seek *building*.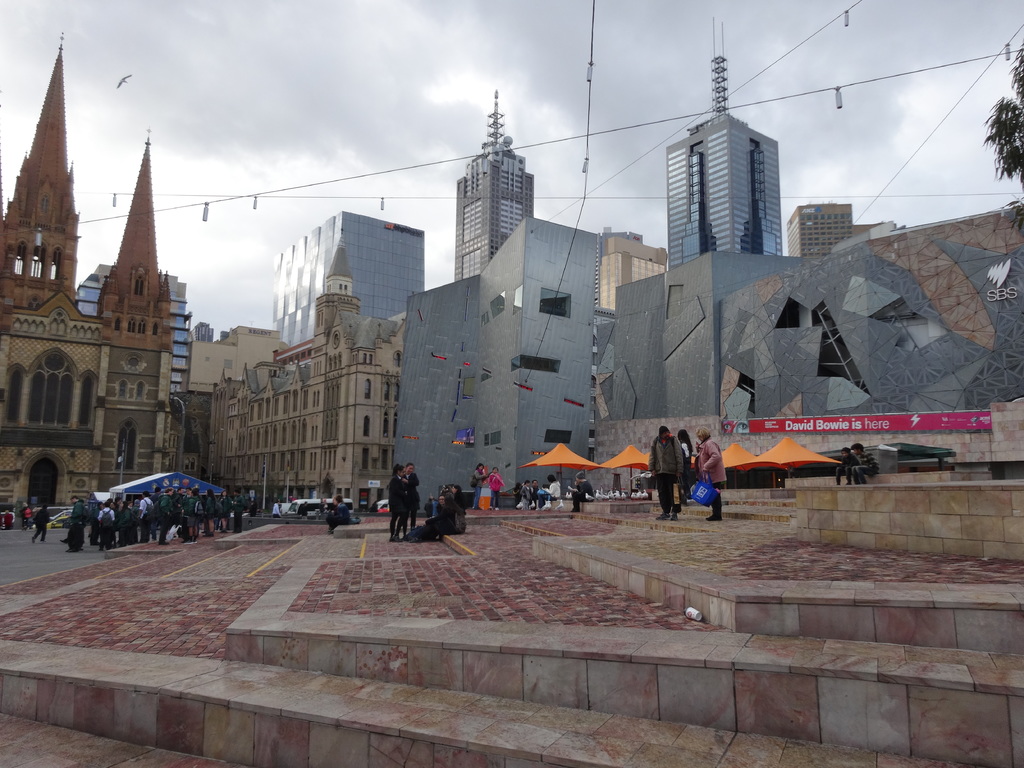
select_region(666, 18, 783, 270).
